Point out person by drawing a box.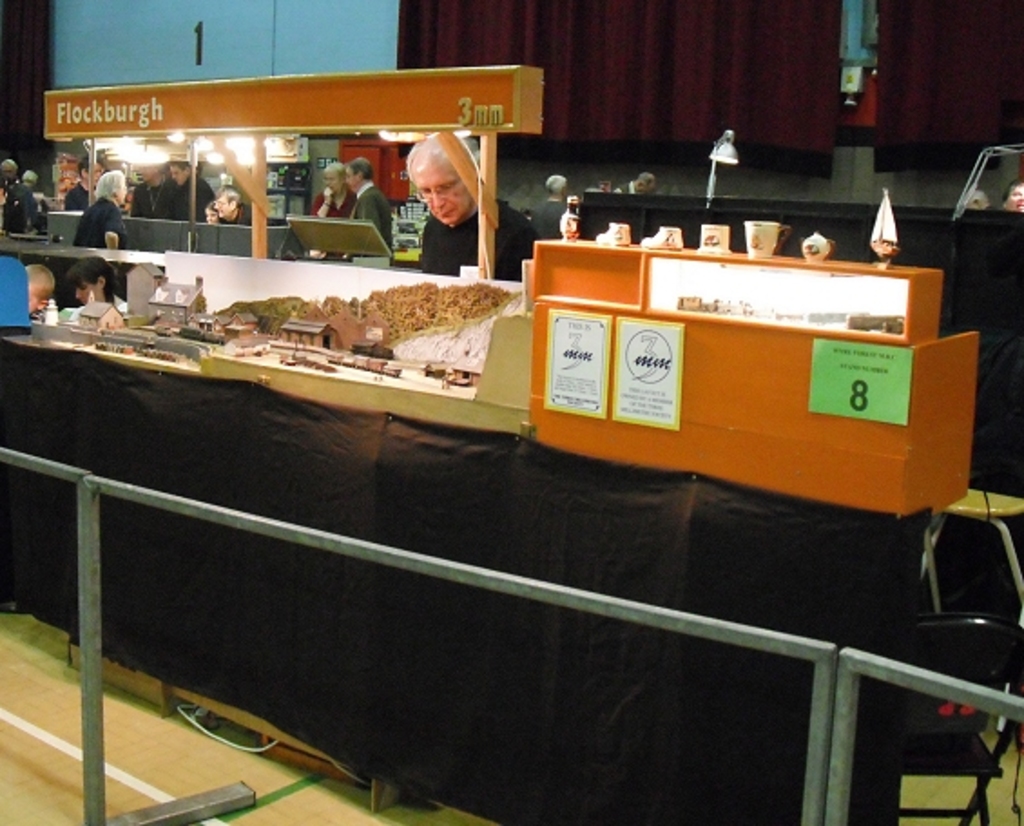
crop(72, 170, 127, 248).
